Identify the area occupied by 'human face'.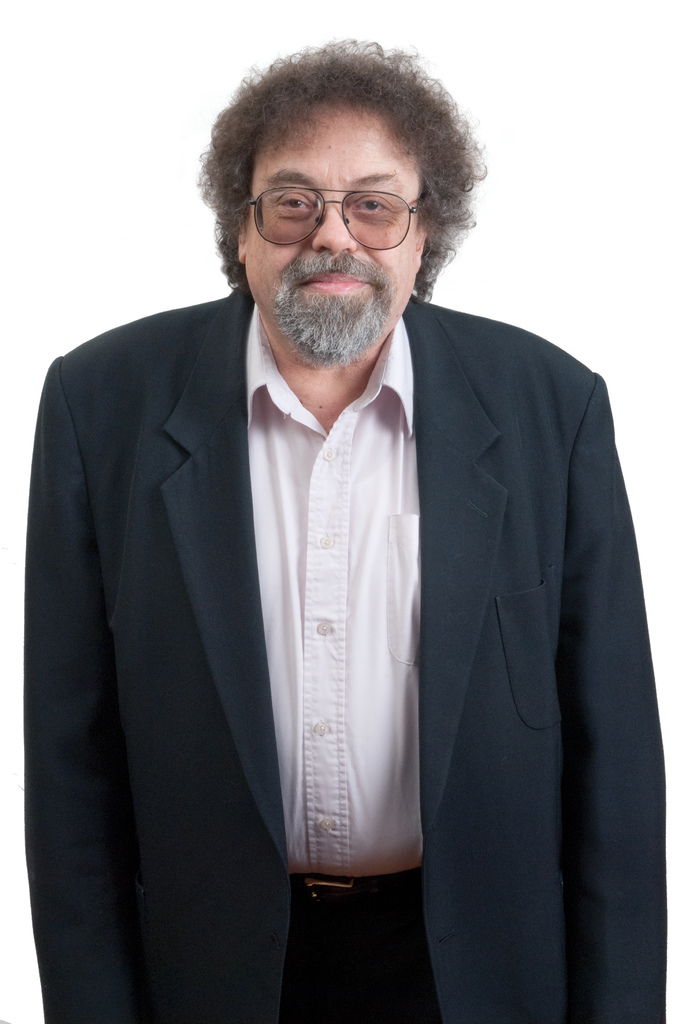
Area: crop(242, 104, 428, 368).
